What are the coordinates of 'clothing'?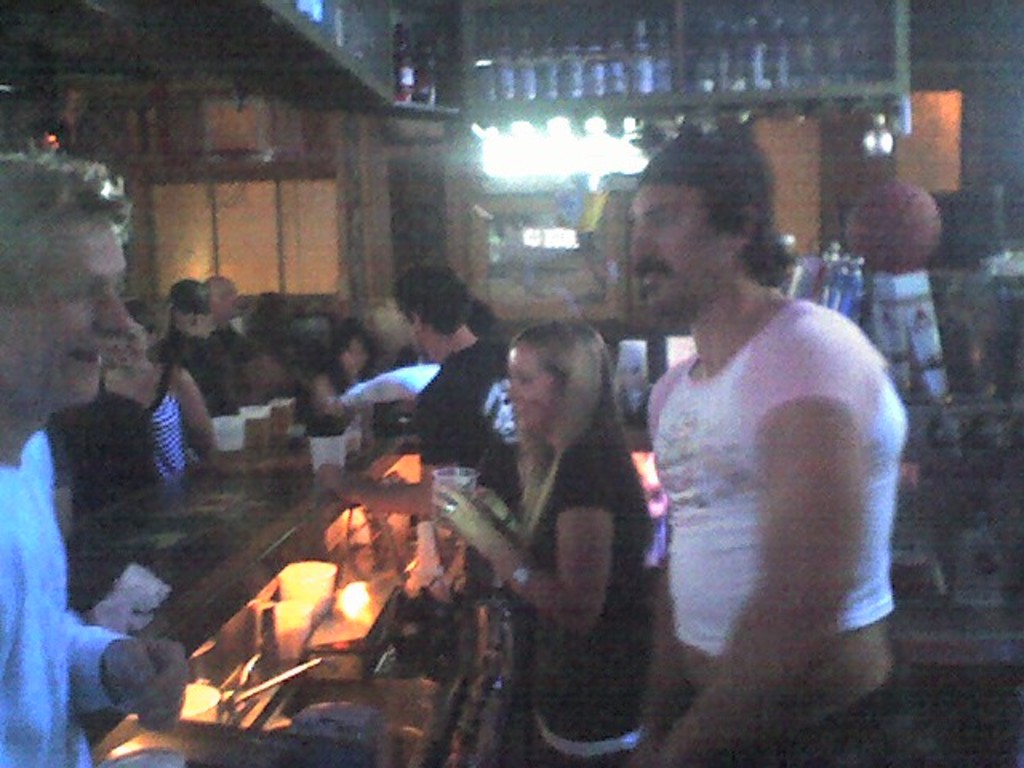
<region>506, 421, 662, 766</region>.
